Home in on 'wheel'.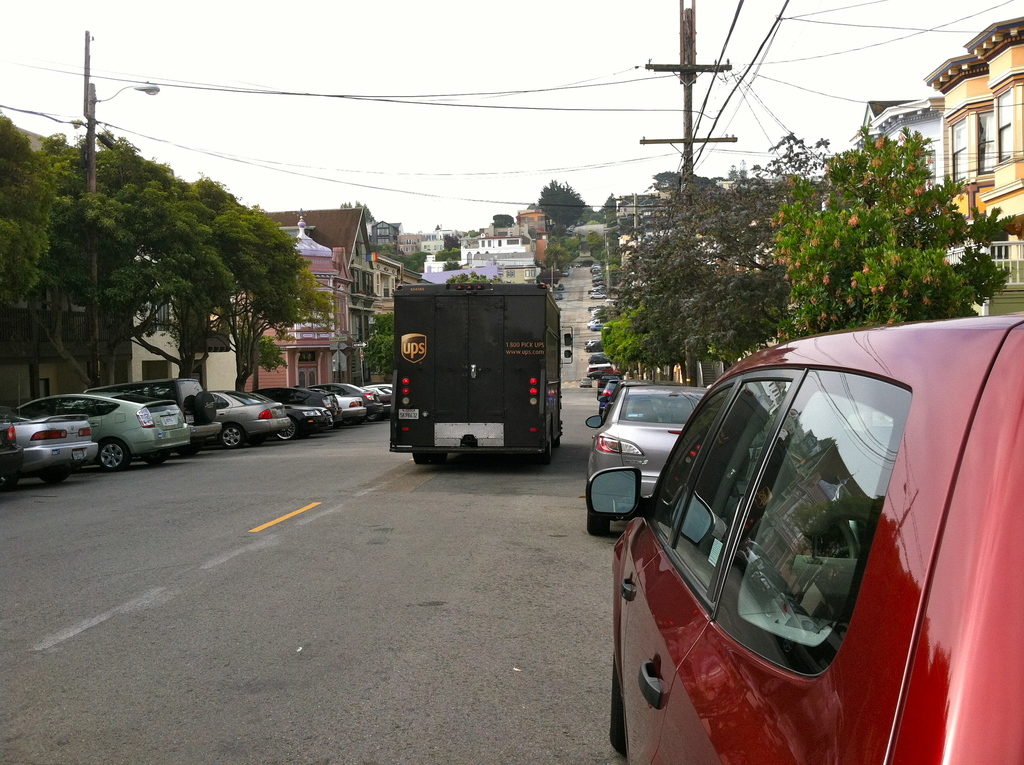
Homed in at <bbox>587, 513, 607, 535</bbox>.
